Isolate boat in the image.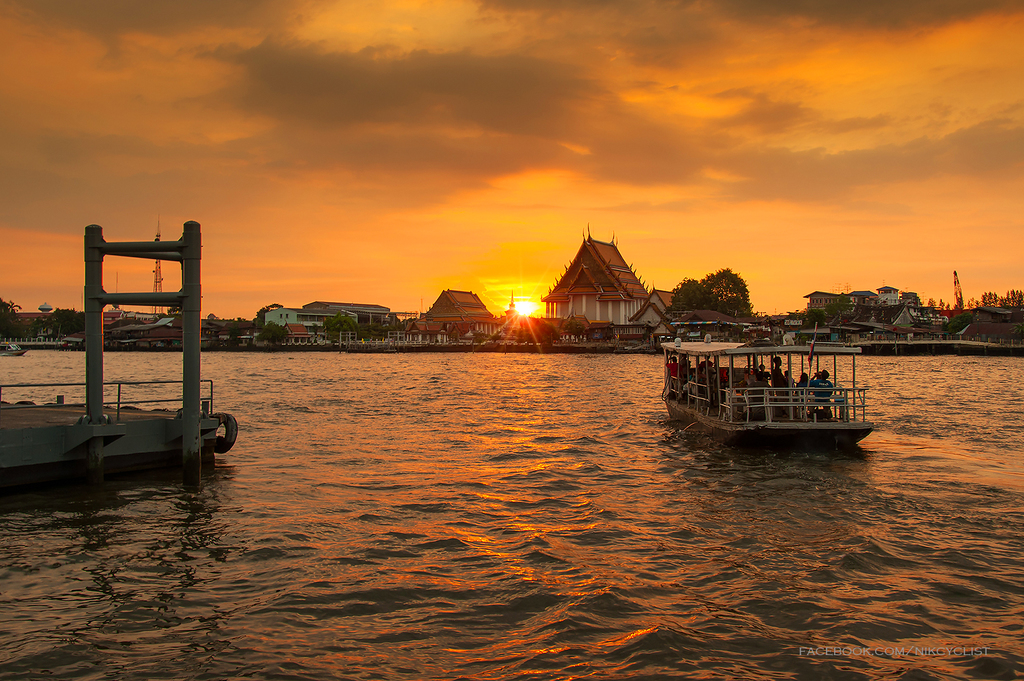
Isolated region: locate(669, 312, 885, 457).
